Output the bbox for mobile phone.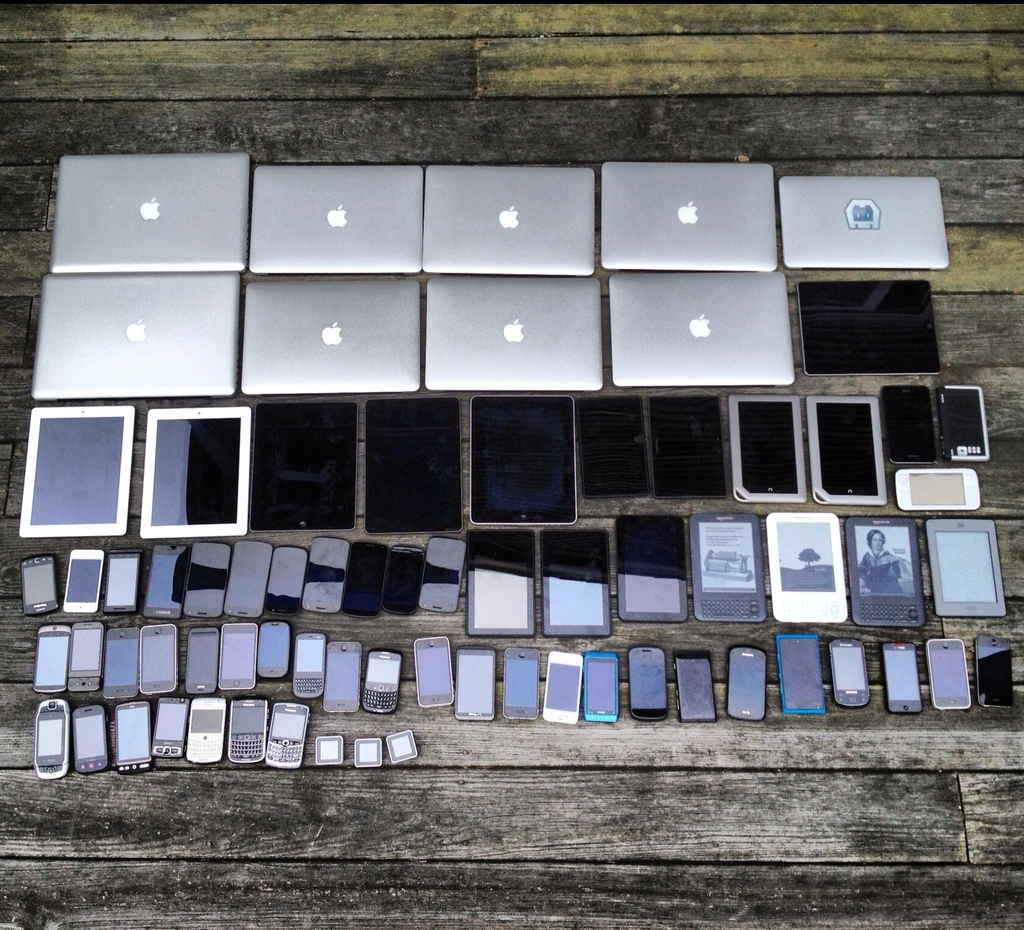
258:624:290:681.
